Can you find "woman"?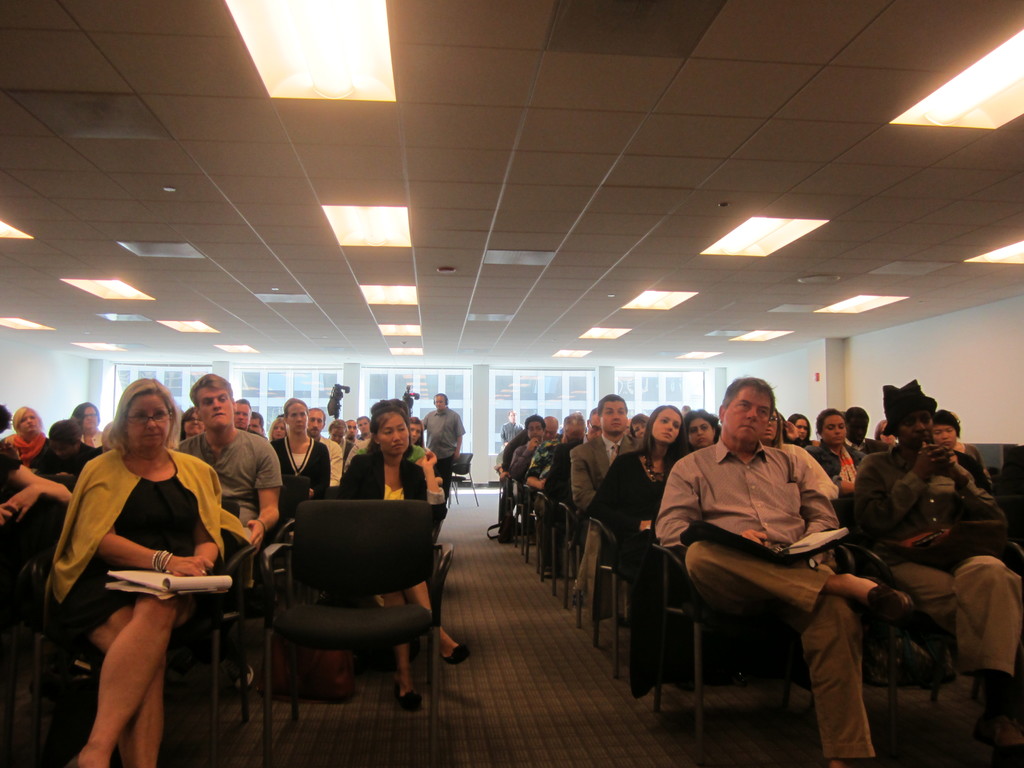
Yes, bounding box: 55:365:239:760.
